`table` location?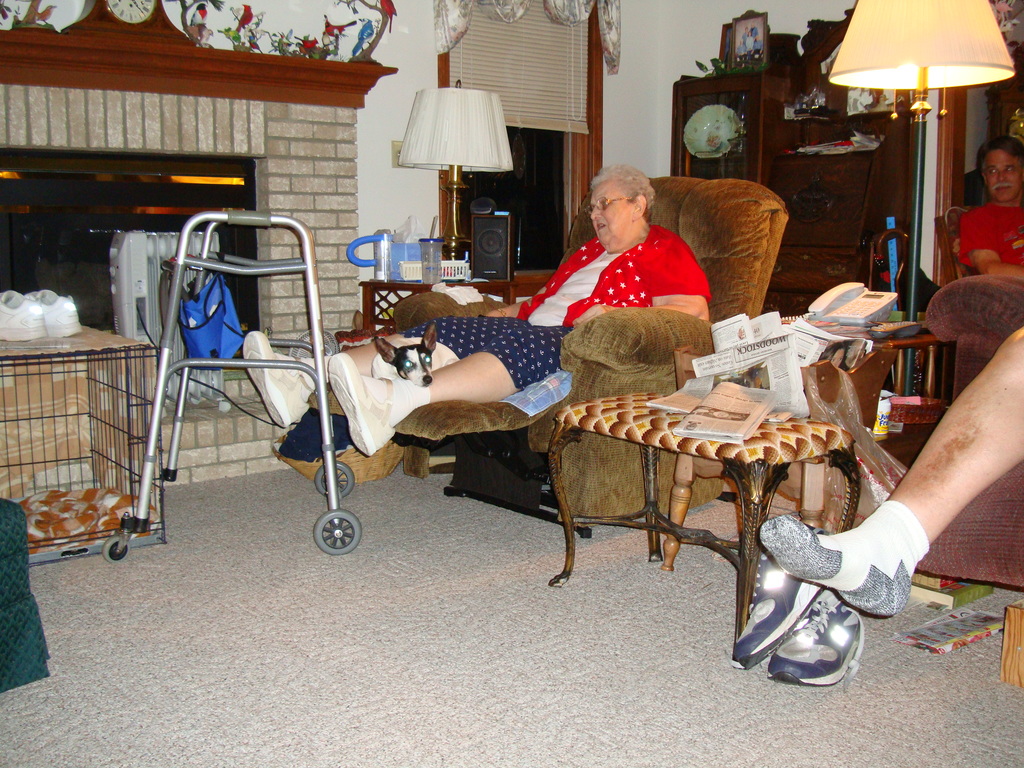
510/391/881/616
